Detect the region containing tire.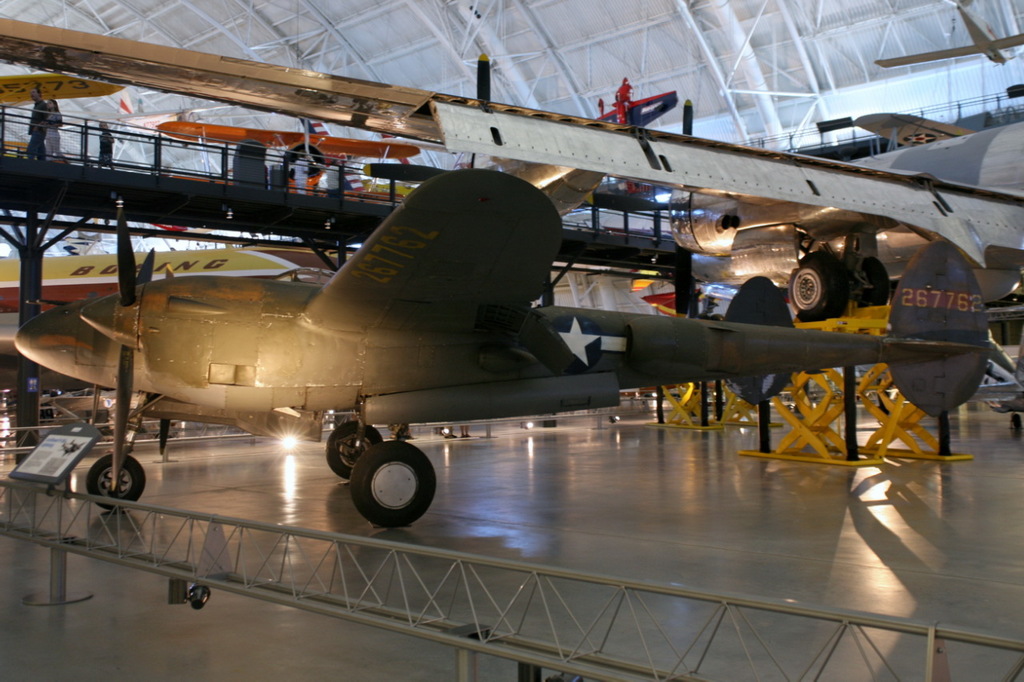
pyautogui.locateOnScreen(1010, 413, 1022, 437).
